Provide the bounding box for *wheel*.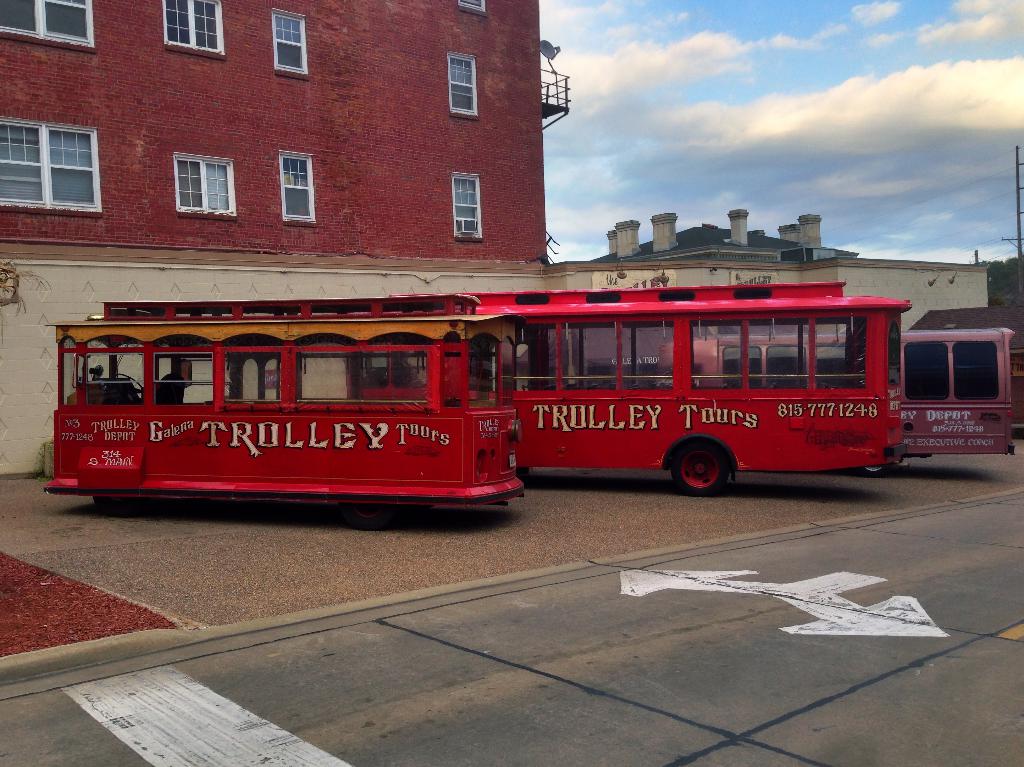
select_region(664, 438, 728, 499).
